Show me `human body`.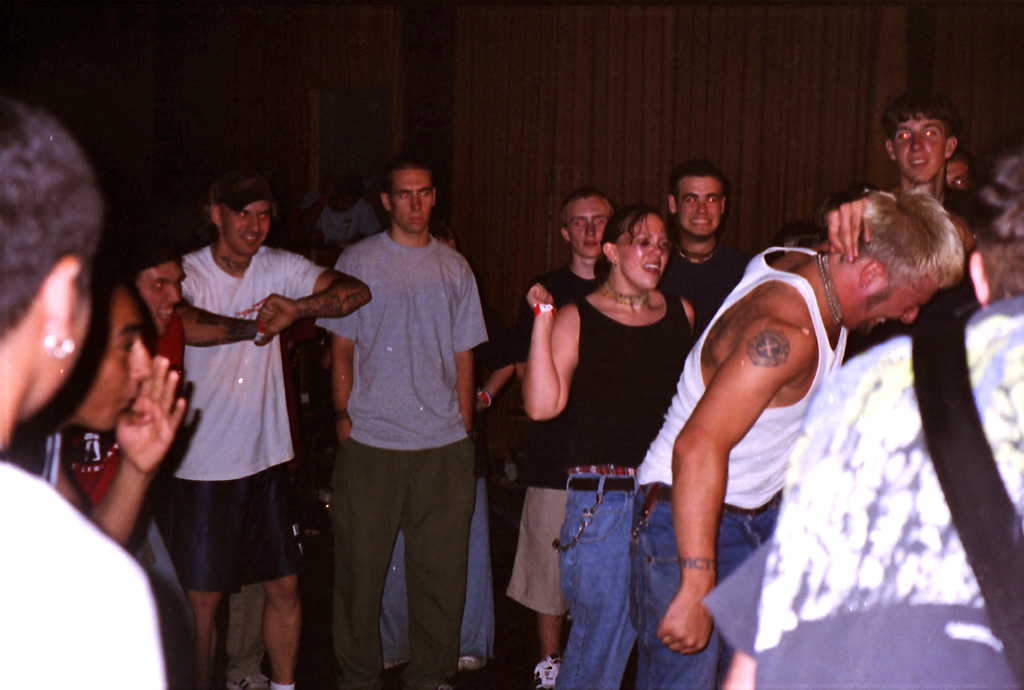
`human body` is here: crop(102, 232, 184, 508).
